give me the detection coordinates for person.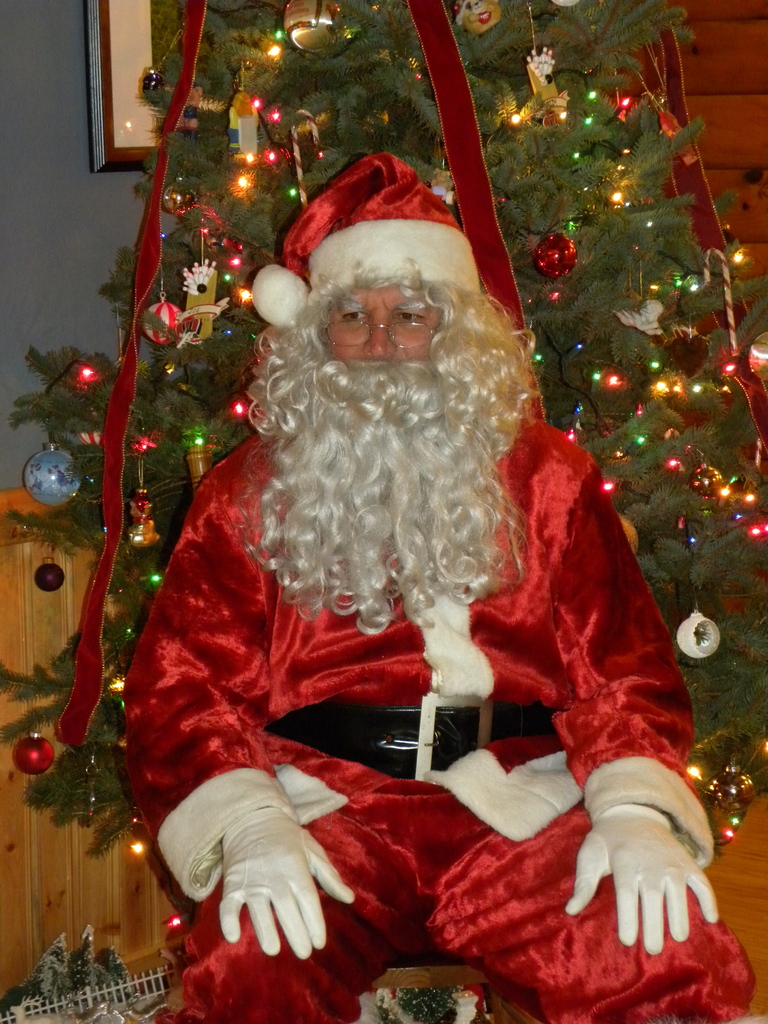
[122,147,752,1023].
